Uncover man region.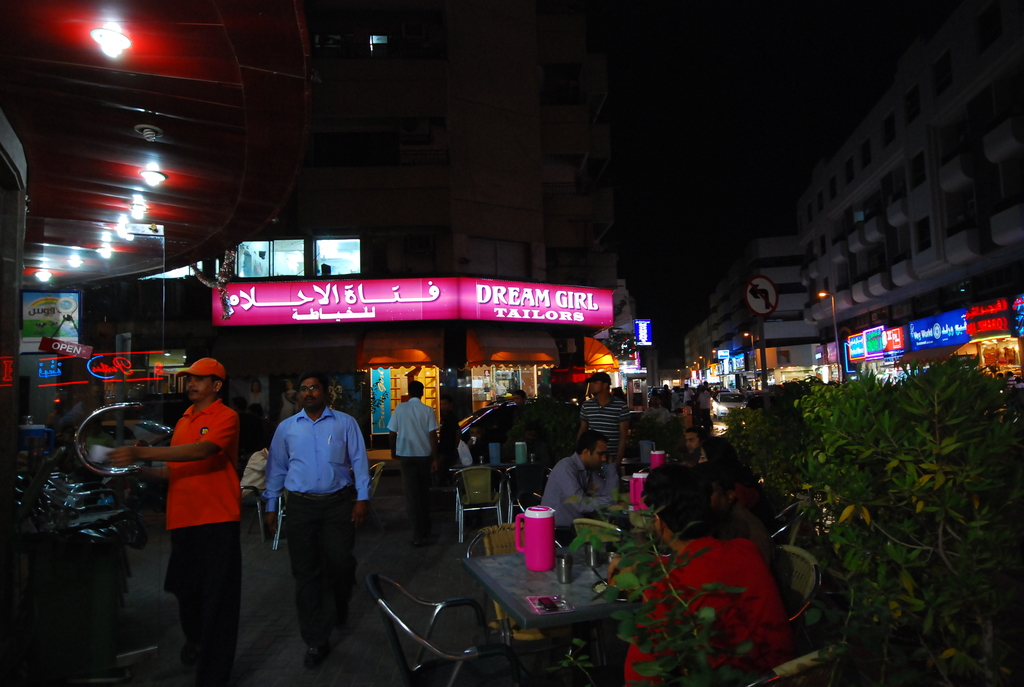
Uncovered: [513, 390, 534, 446].
